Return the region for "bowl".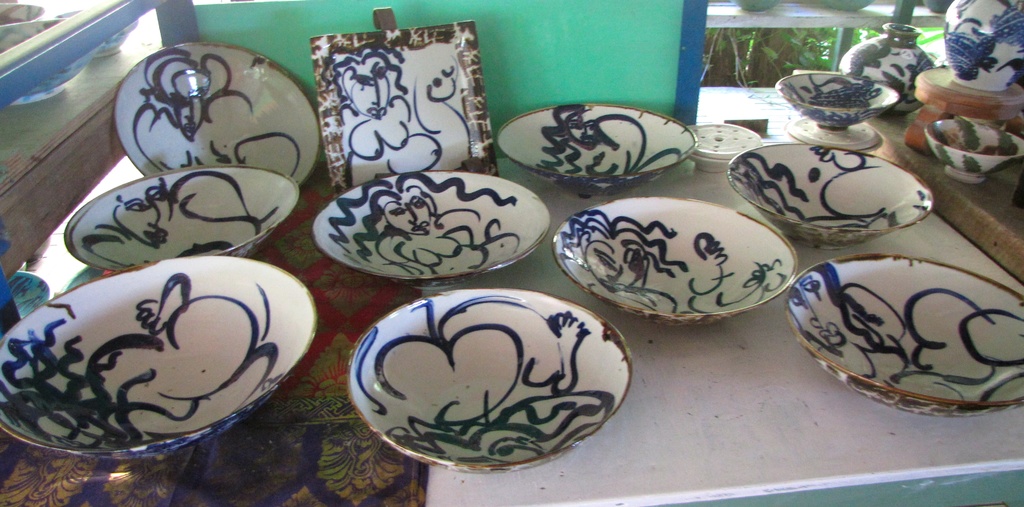
{"x1": 0, "y1": 260, "x2": 319, "y2": 462}.
